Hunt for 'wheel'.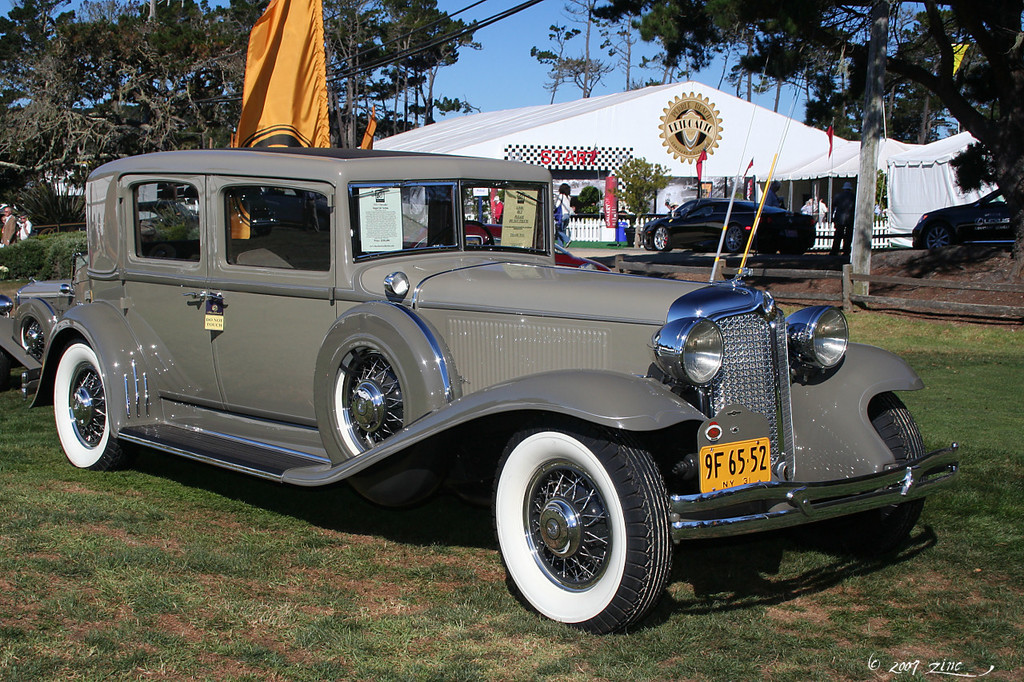
Hunted down at <region>0, 349, 9, 386</region>.
